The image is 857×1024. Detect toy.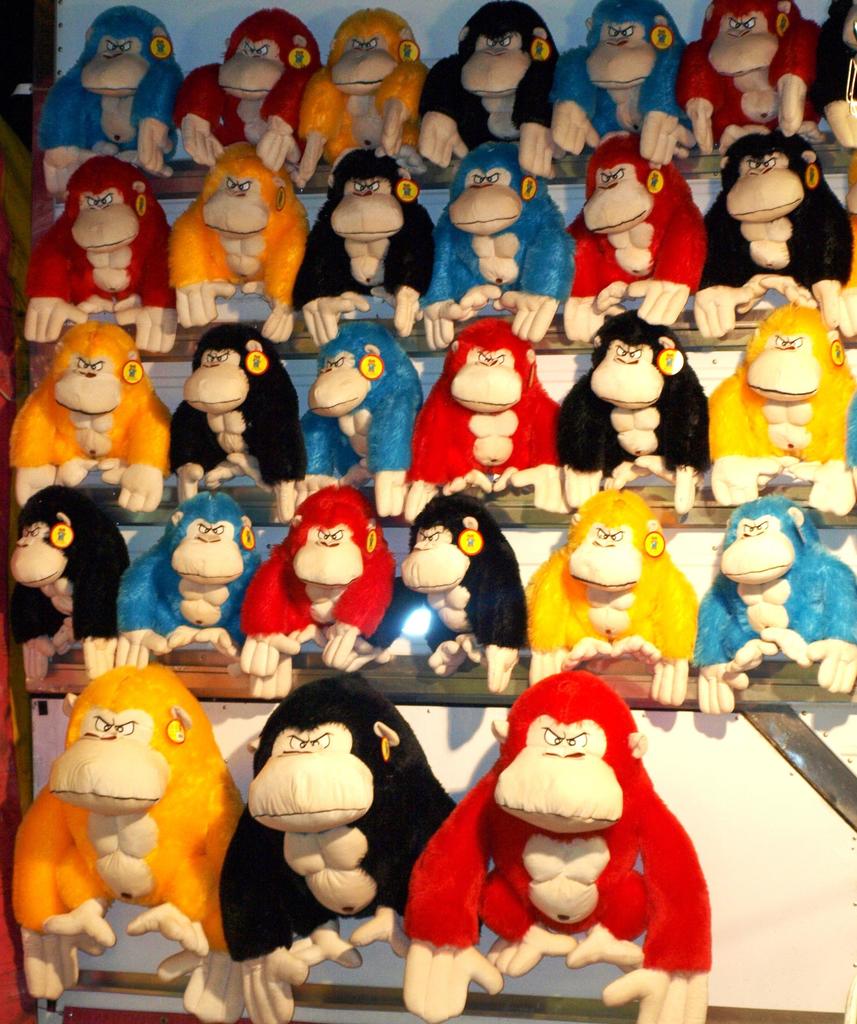
Detection: {"x1": 675, "y1": 0, "x2": 826, "y2": 168}.
